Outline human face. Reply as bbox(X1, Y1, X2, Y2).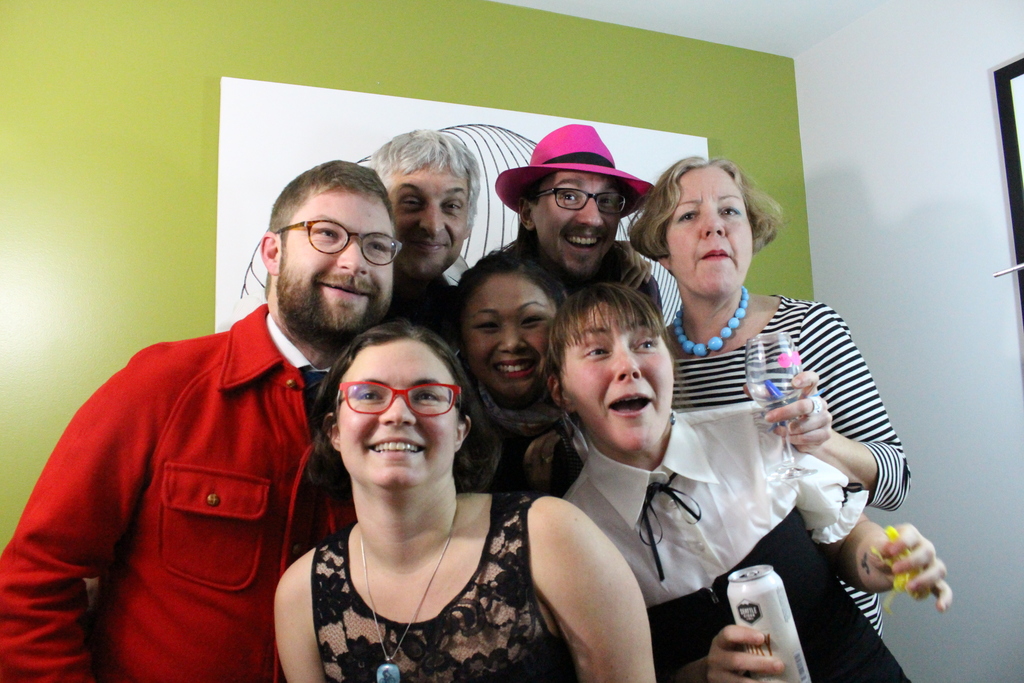
bbox(289, 190, 392, 327).
